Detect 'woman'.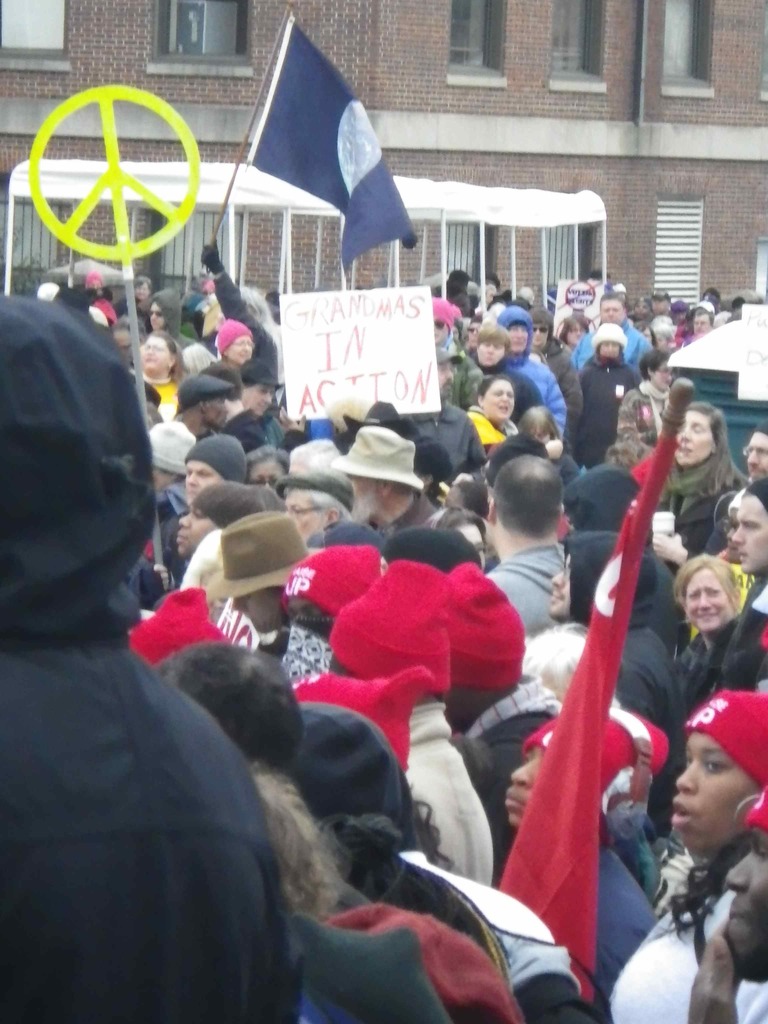
Detected at (left=616, top=660, right=762, bottom=1023).
